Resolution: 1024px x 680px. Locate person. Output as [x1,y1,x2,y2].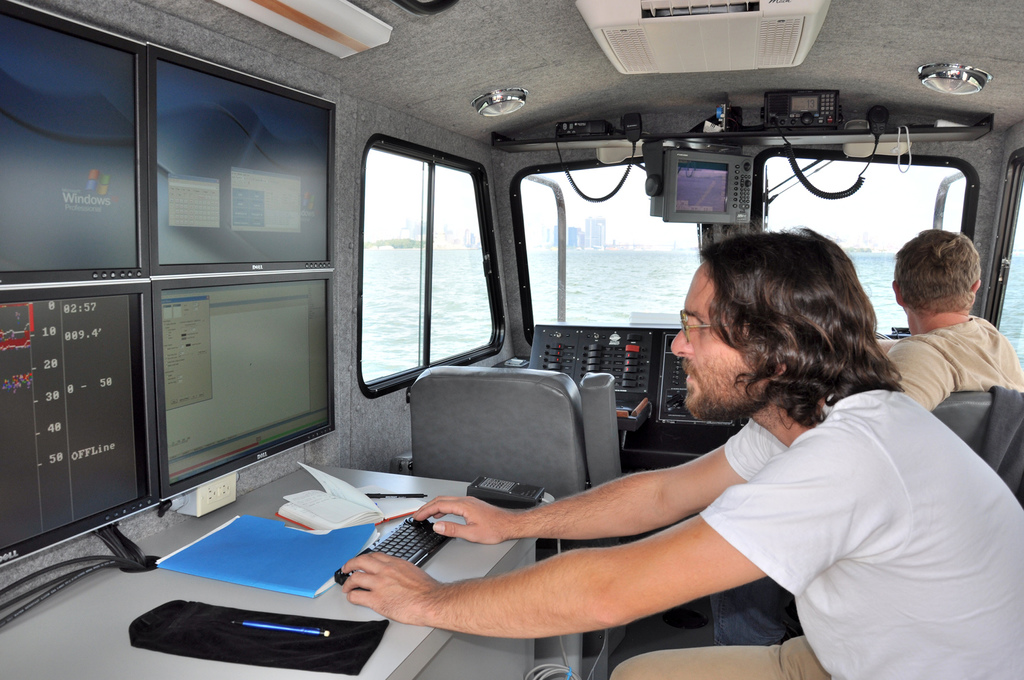
[887,229,1023,413].
